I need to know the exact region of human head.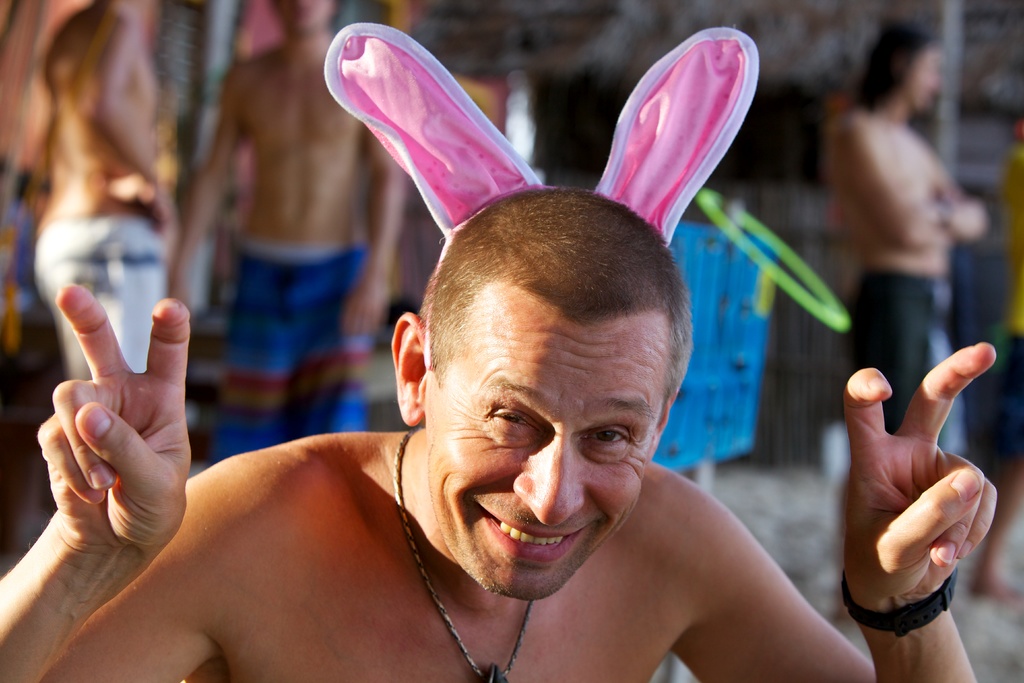
Region: {"left": 395, "top": 193, "right": 696, "bottom": 569}.
